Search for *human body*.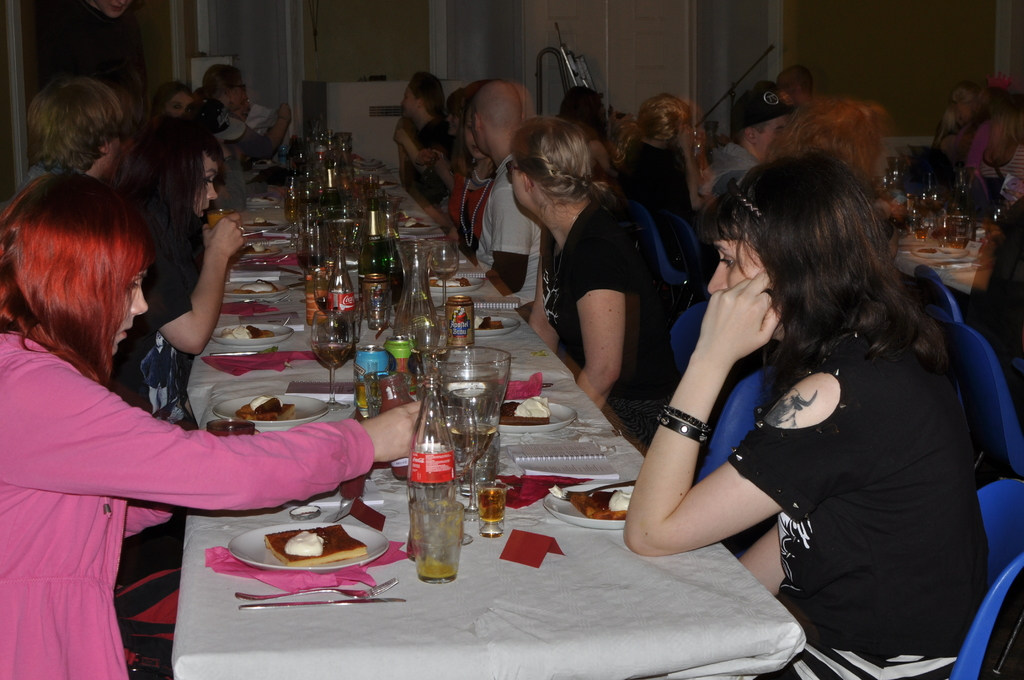
Found at [left=204, top=53, right=297, bottom=158].
